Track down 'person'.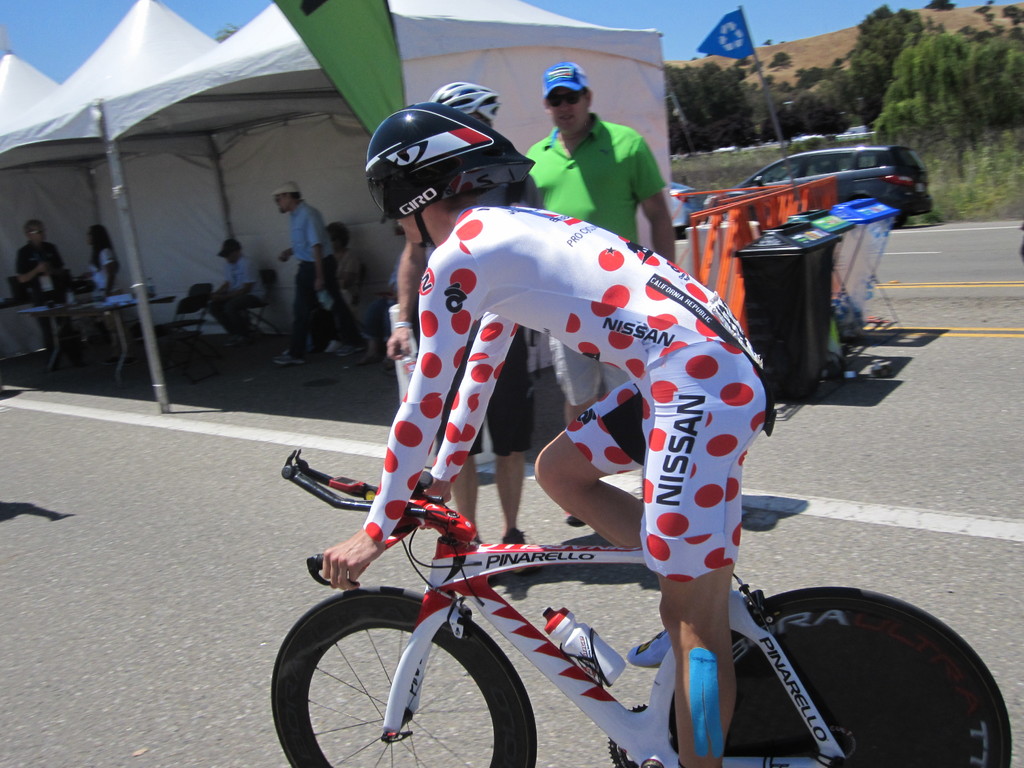
Tracked to <region>273, 184, 376, 366</region>.
